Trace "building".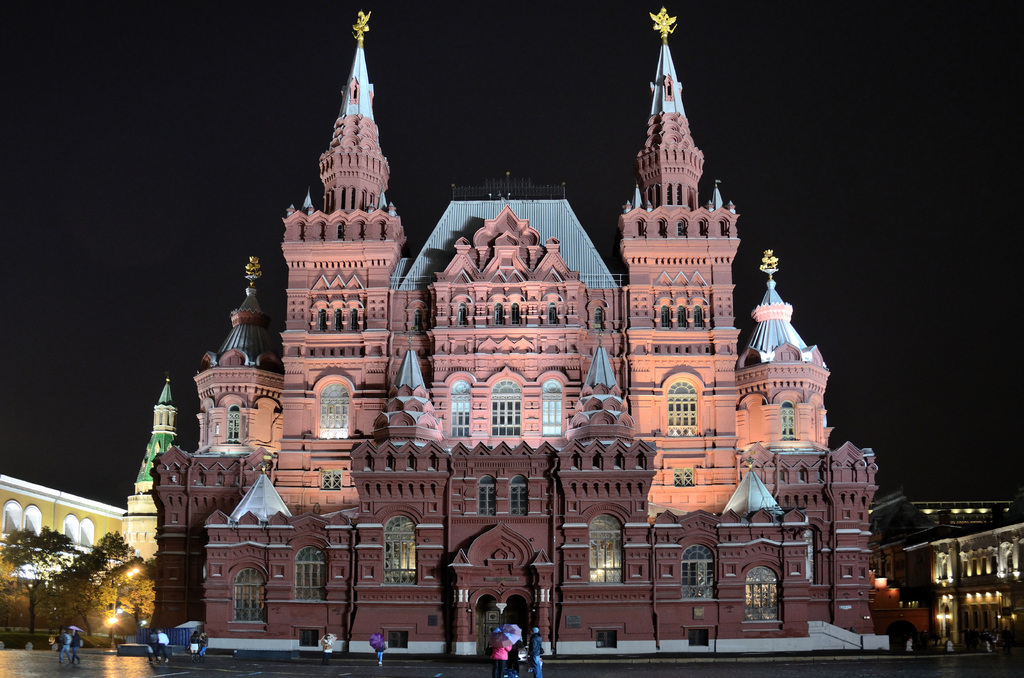
Traced to bbox=(152, 1, 885, 640).
